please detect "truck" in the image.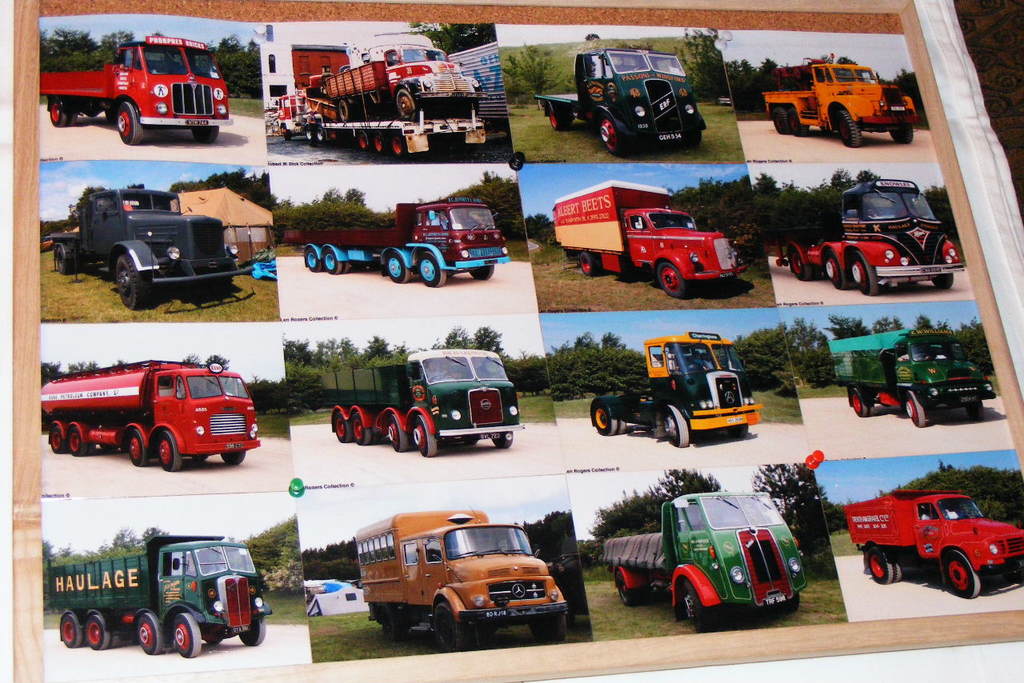
left=552, top=179, right=749, bottom=299.
